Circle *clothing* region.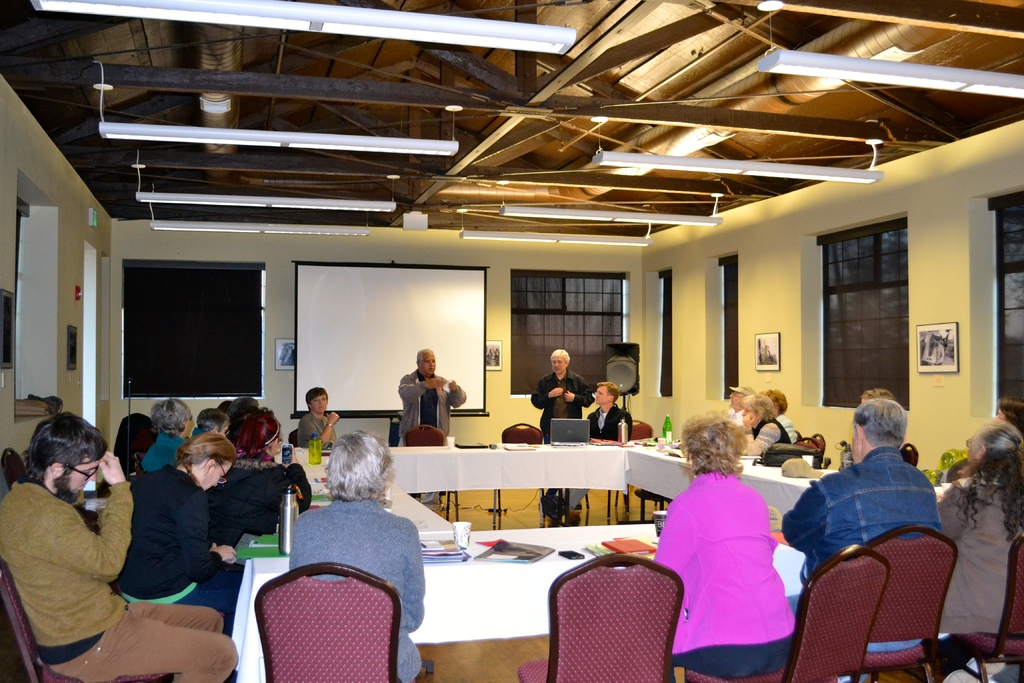
Region: crop(561, 400, 634, 506).
